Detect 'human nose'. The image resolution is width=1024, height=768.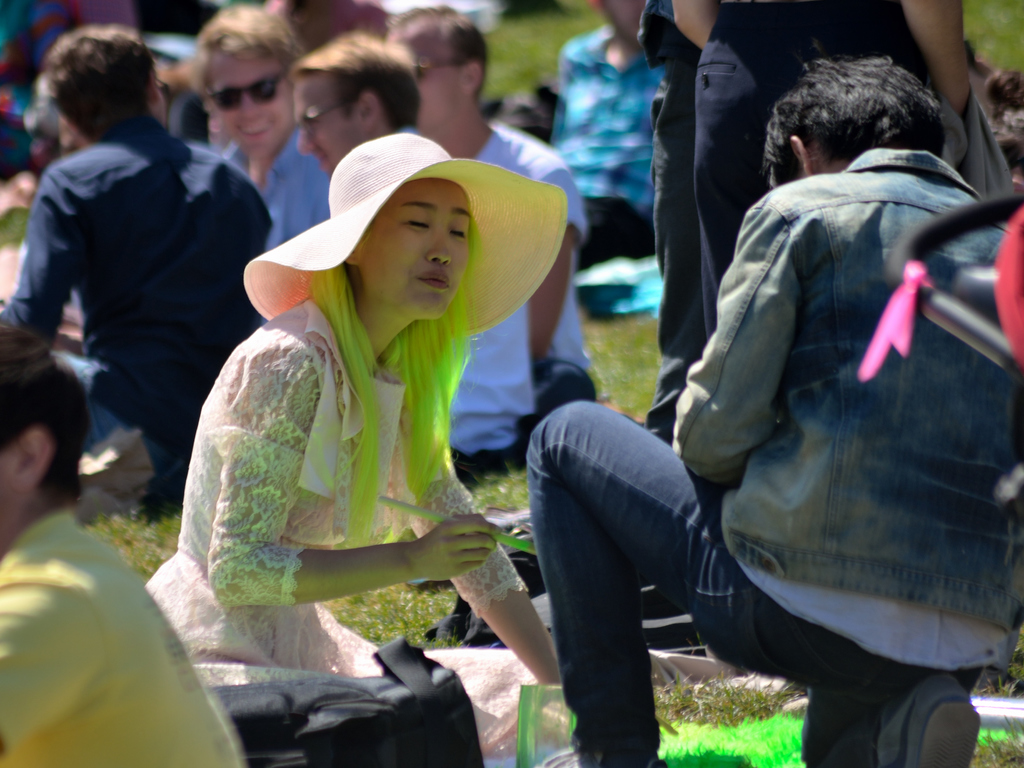
pyautogui.locateOnScreen(422, 228, 451, 269).
